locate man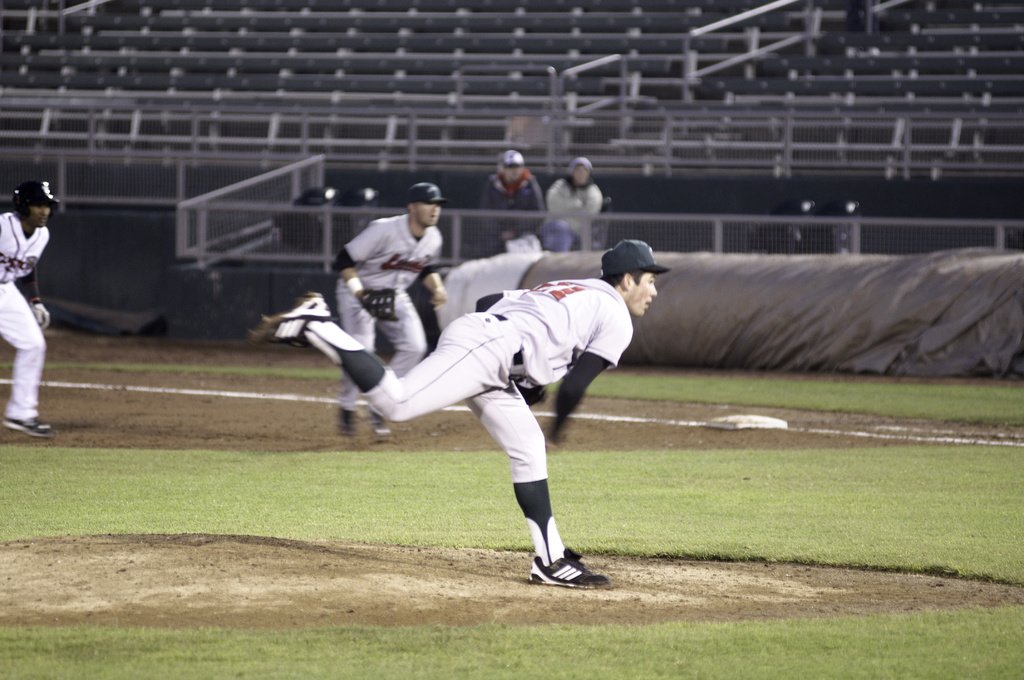
[239,233,671,594]
